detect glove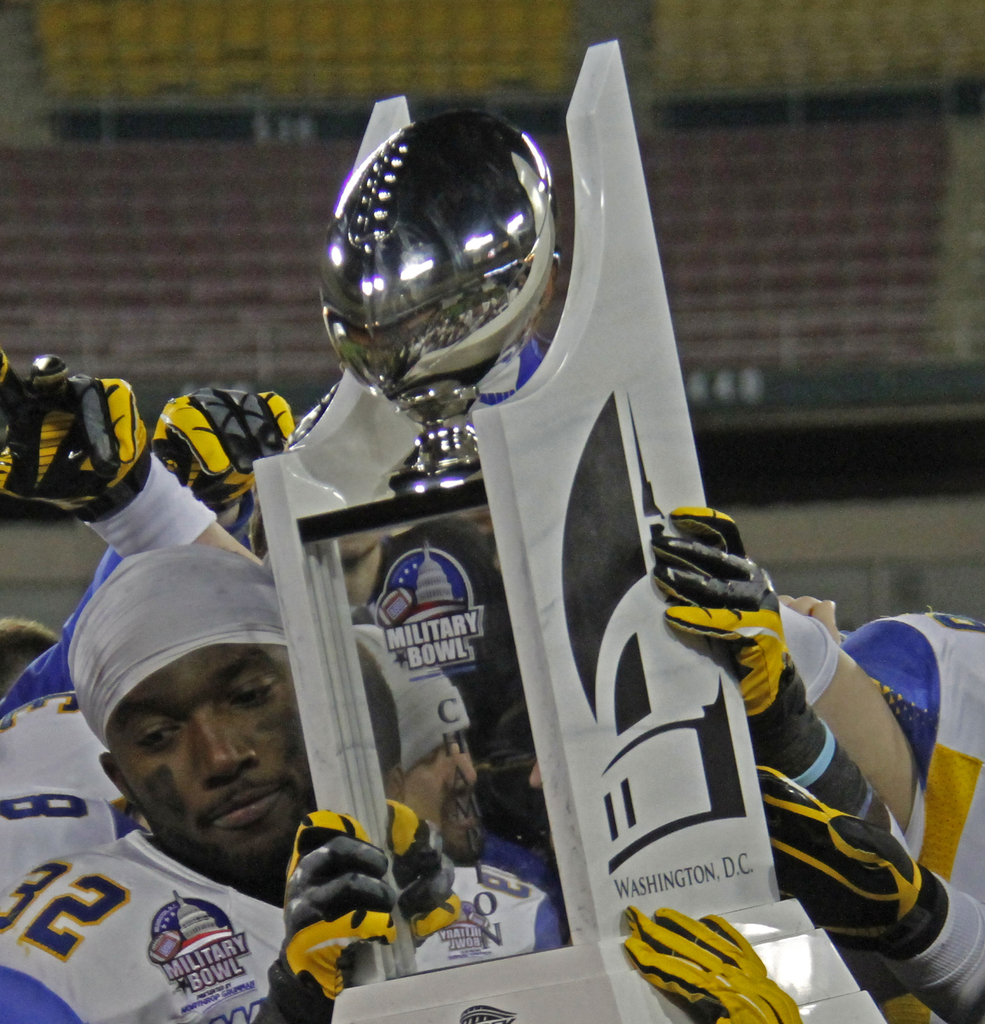
(x1=614, y1=904, x2=799, y2=1023)
